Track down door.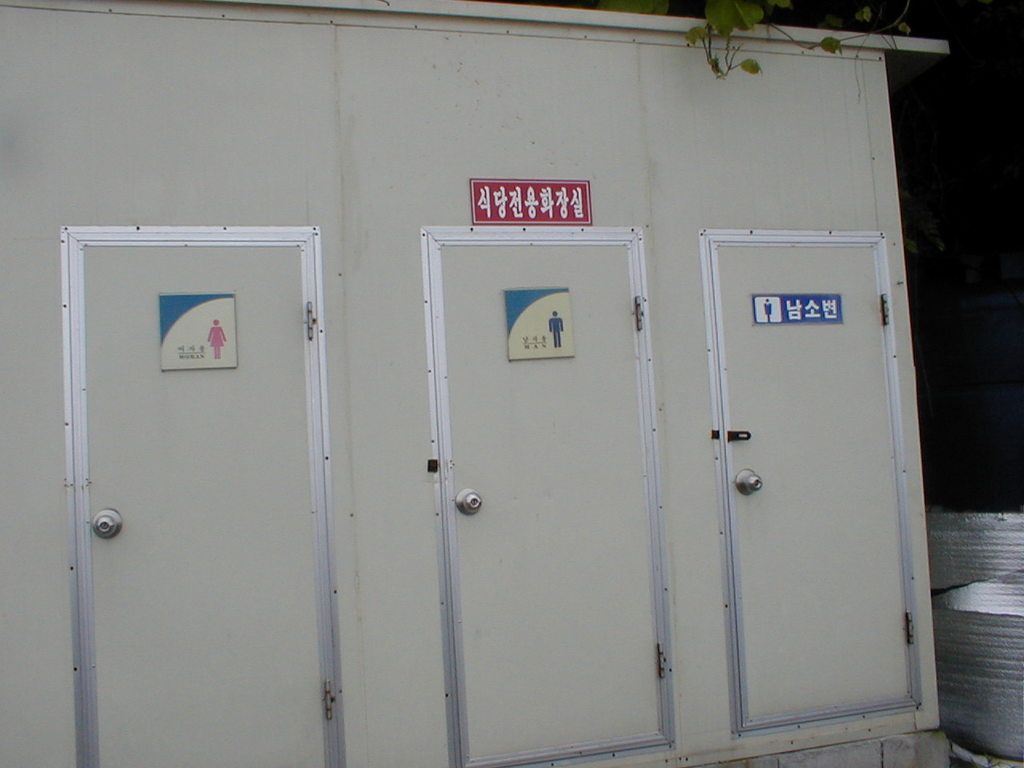
Tracked to <box>711,241,919,726</box>.
